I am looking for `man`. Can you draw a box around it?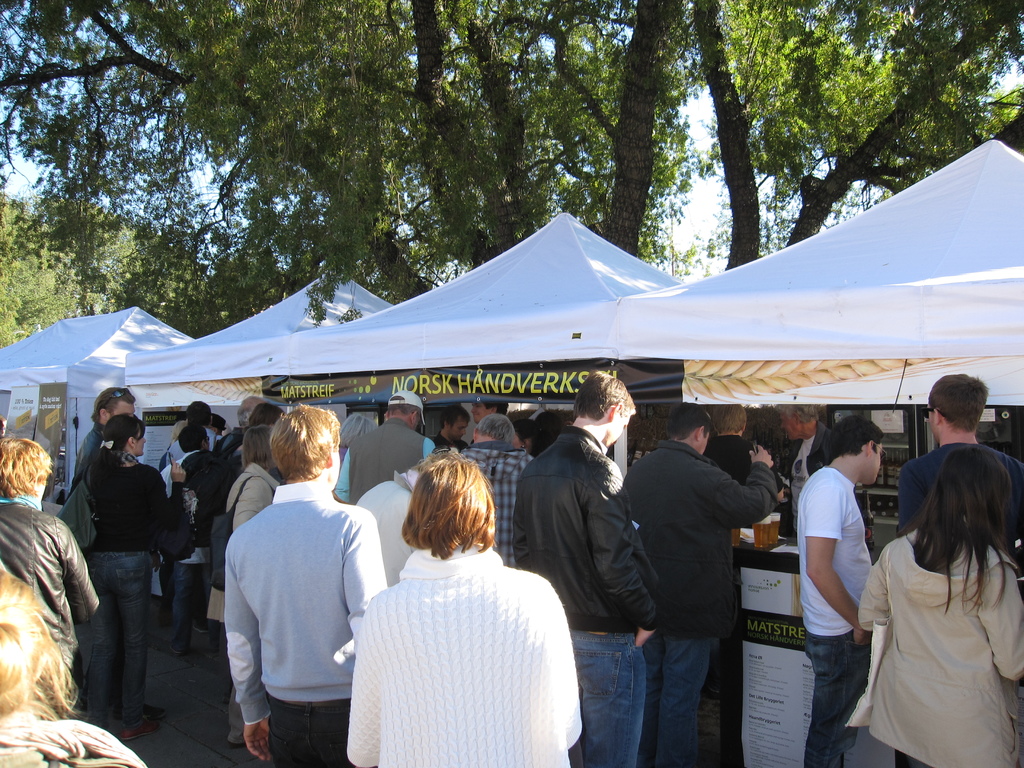
Sure, the bounding box is BBox(333, 388, 436, 504).
